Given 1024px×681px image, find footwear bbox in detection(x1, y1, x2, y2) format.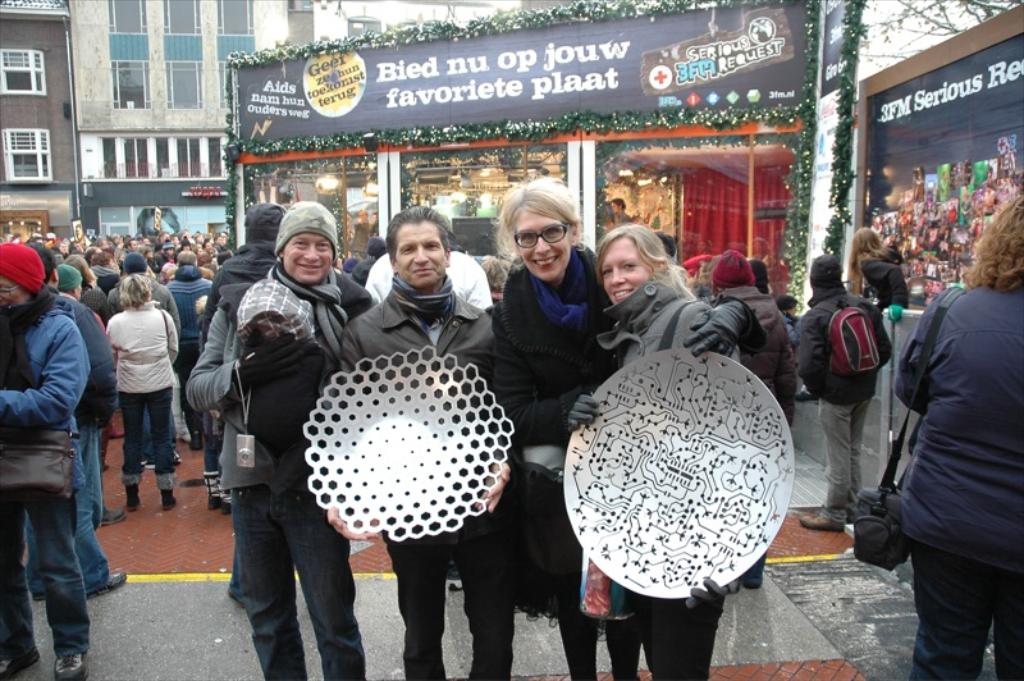
detection(143, 456, 157, 471).
